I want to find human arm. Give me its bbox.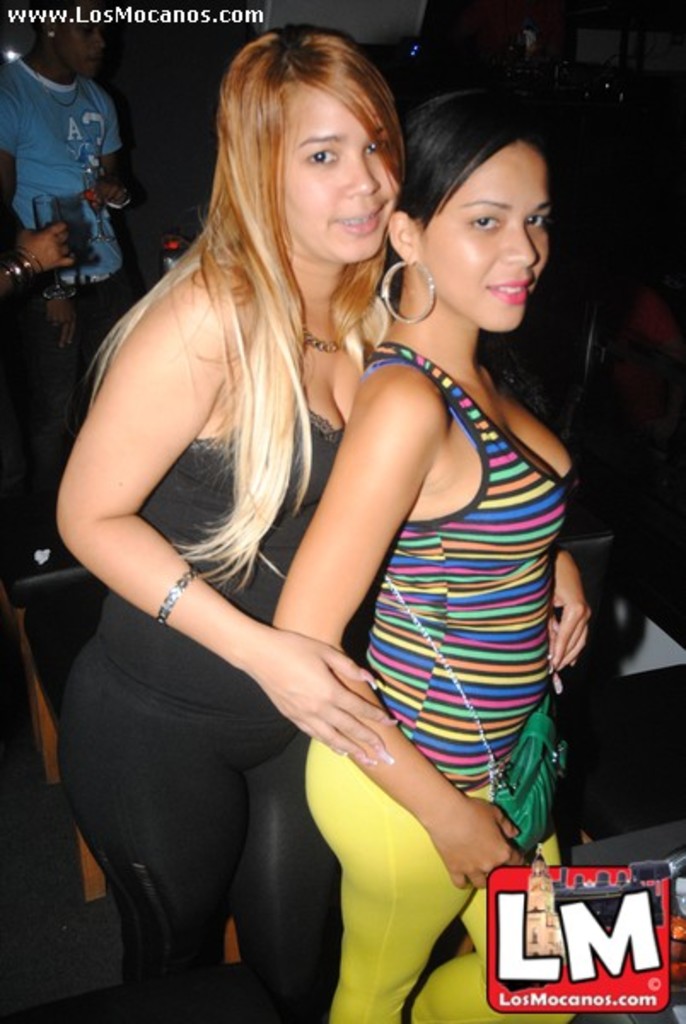
region(0, 227, 70, 300).
